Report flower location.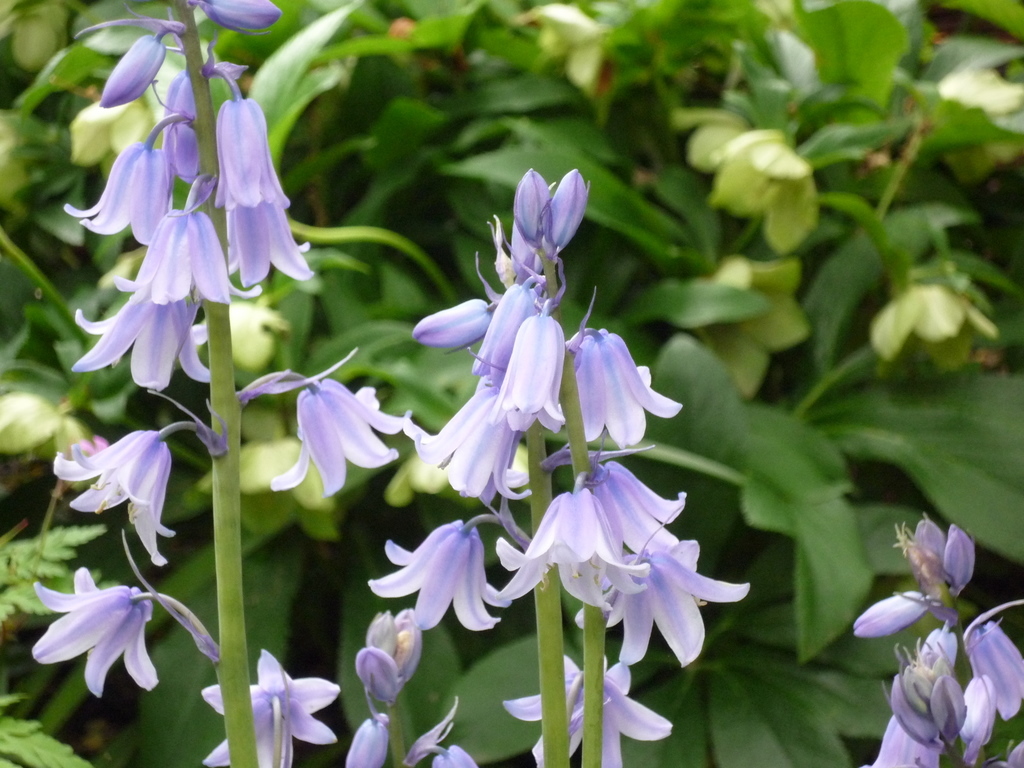
Report: rect(569, 329, 682, 447).
